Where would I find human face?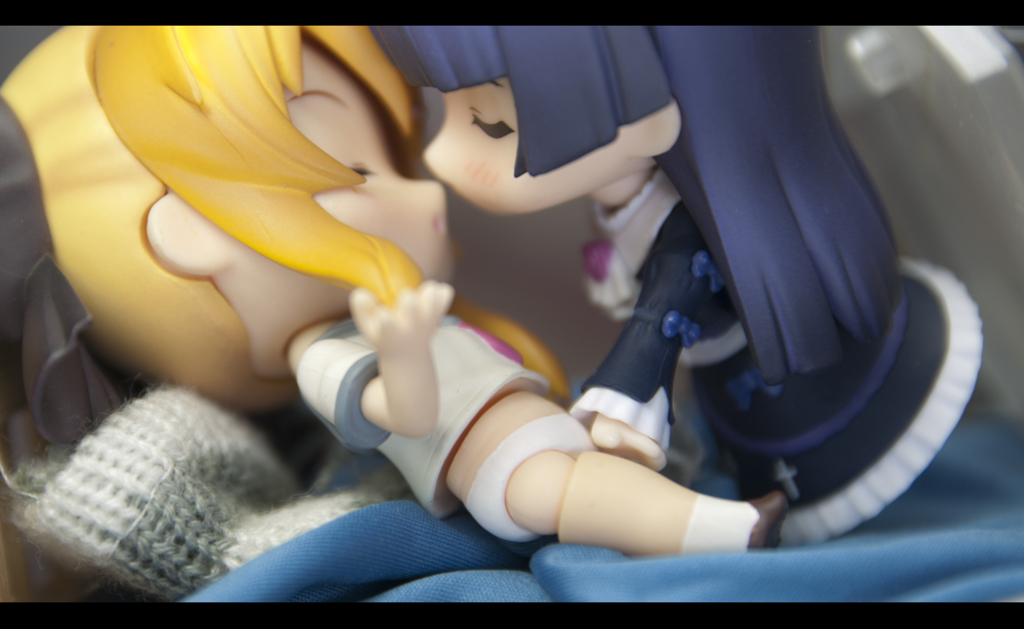
At [left=196, top=42, right=449, bottom=357].
